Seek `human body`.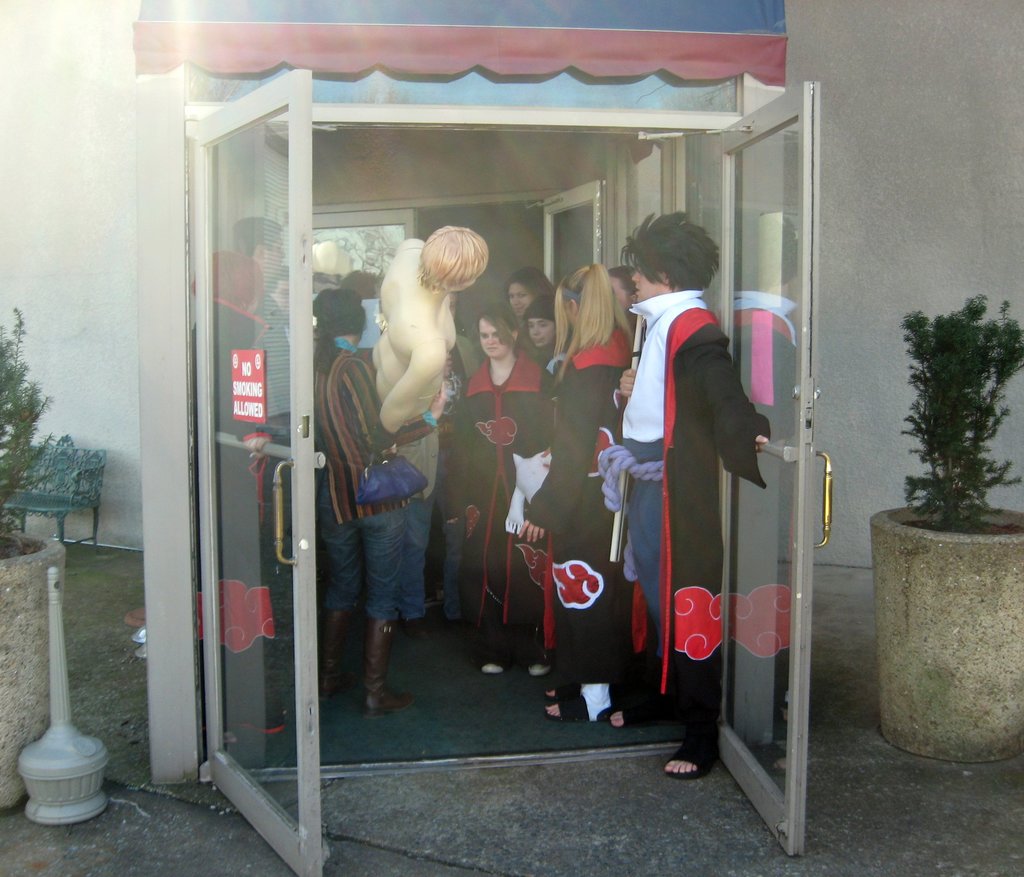
[x1=373, y1=220, x2=493, y2=598].
